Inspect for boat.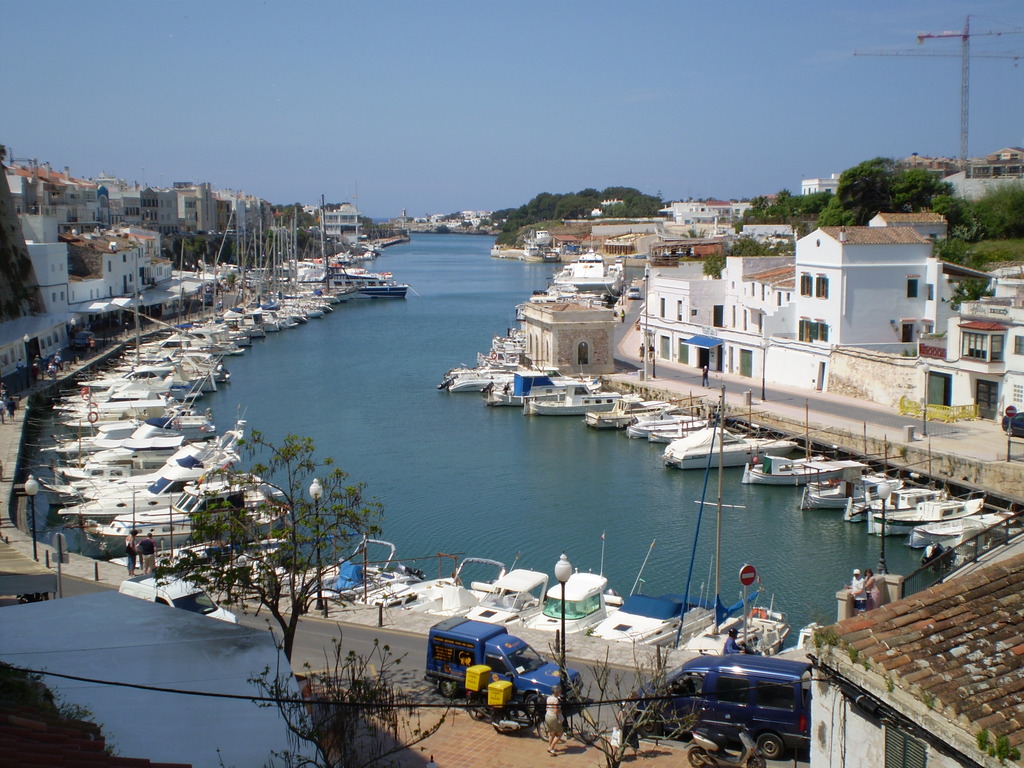
Inspection: 53/431/163/460.
